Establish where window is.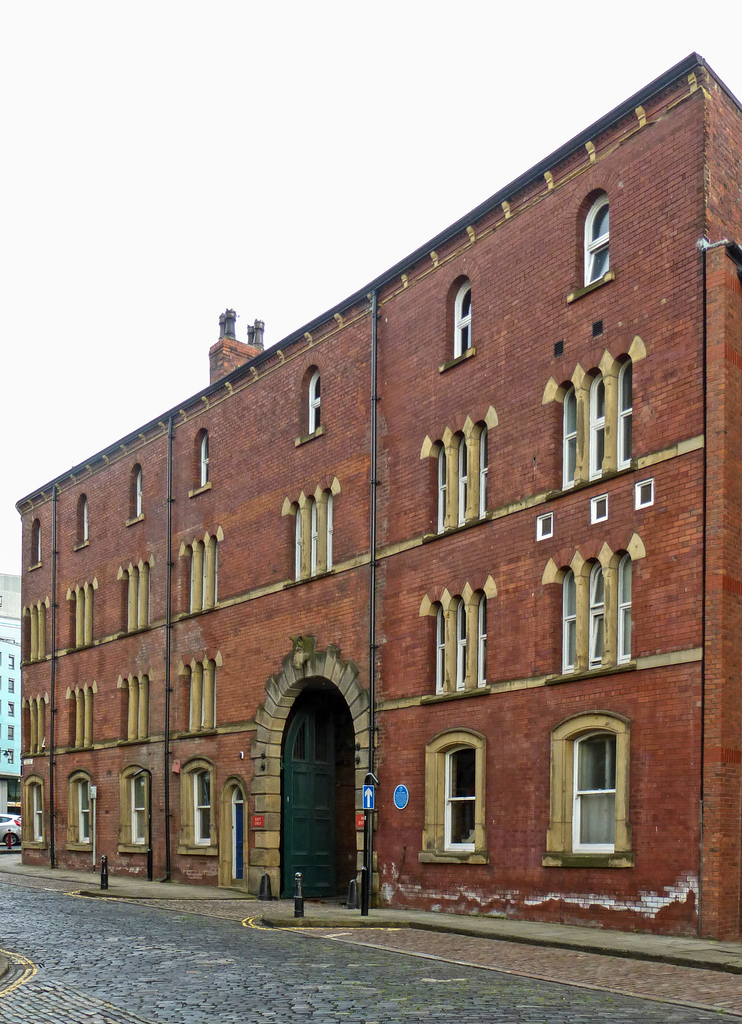
Established at 67:582:91:645.
